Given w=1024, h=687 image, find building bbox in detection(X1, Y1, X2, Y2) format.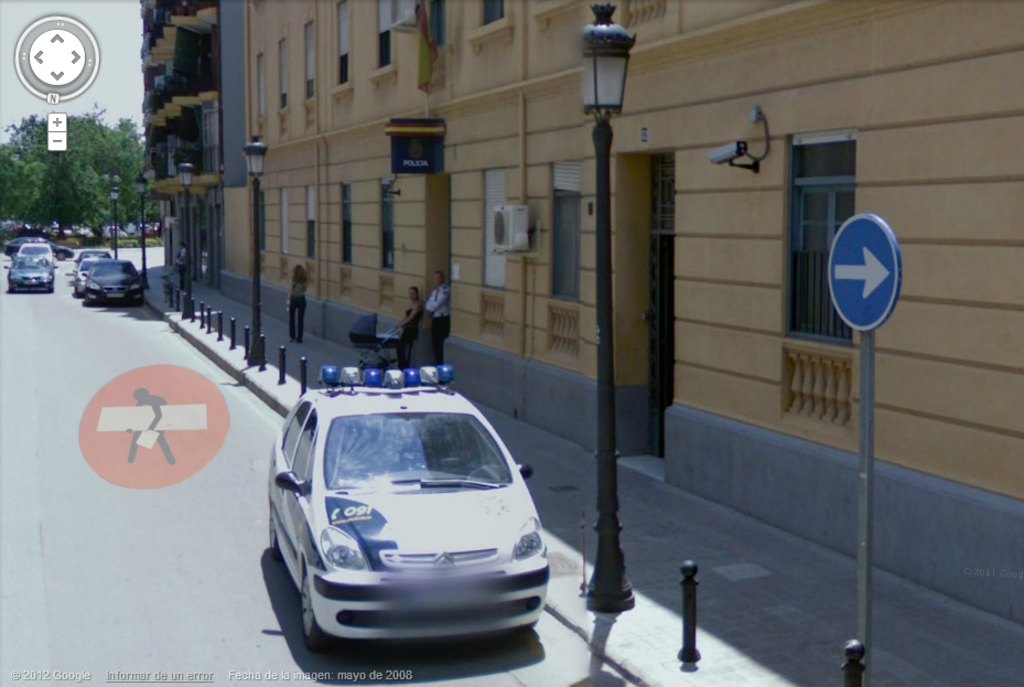
detection(142, 0, 218, 281).
